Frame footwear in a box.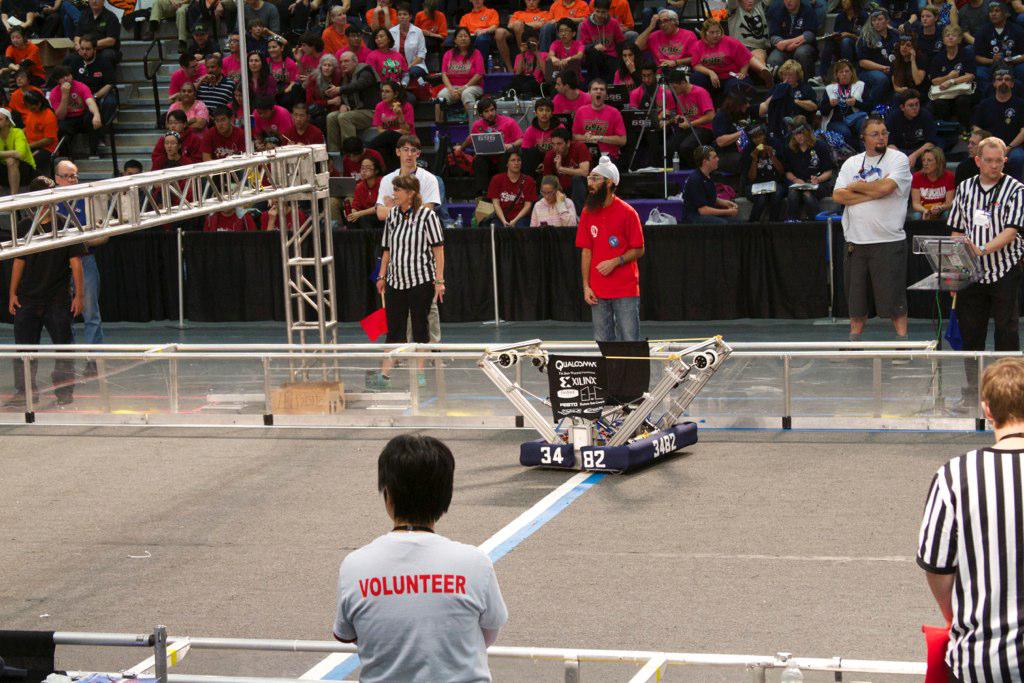
box=[412, 368, 426, 392].
